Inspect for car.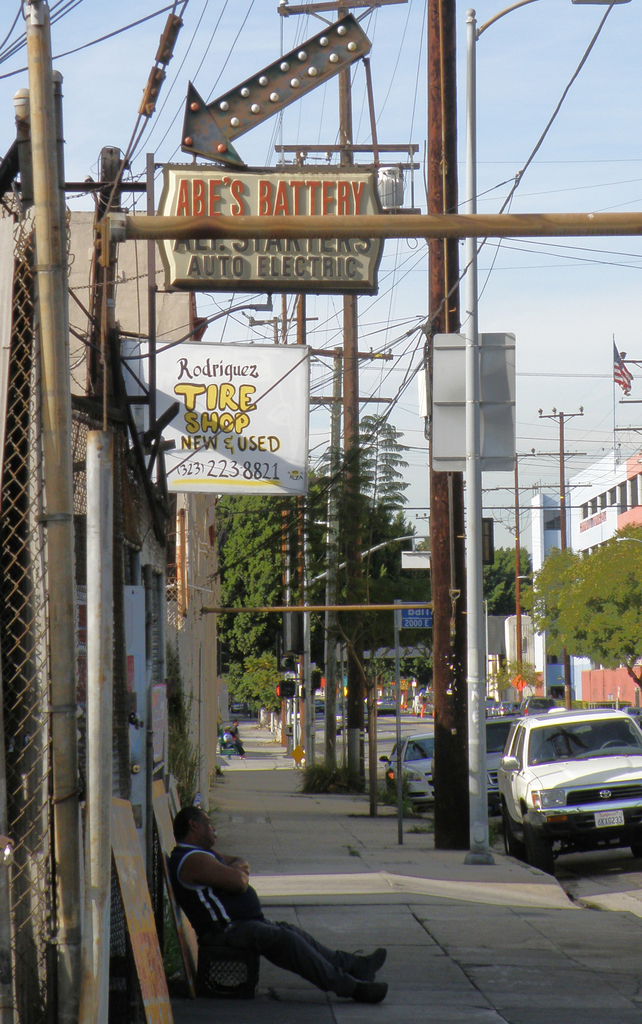
Inspection: 380 739 406 790.
